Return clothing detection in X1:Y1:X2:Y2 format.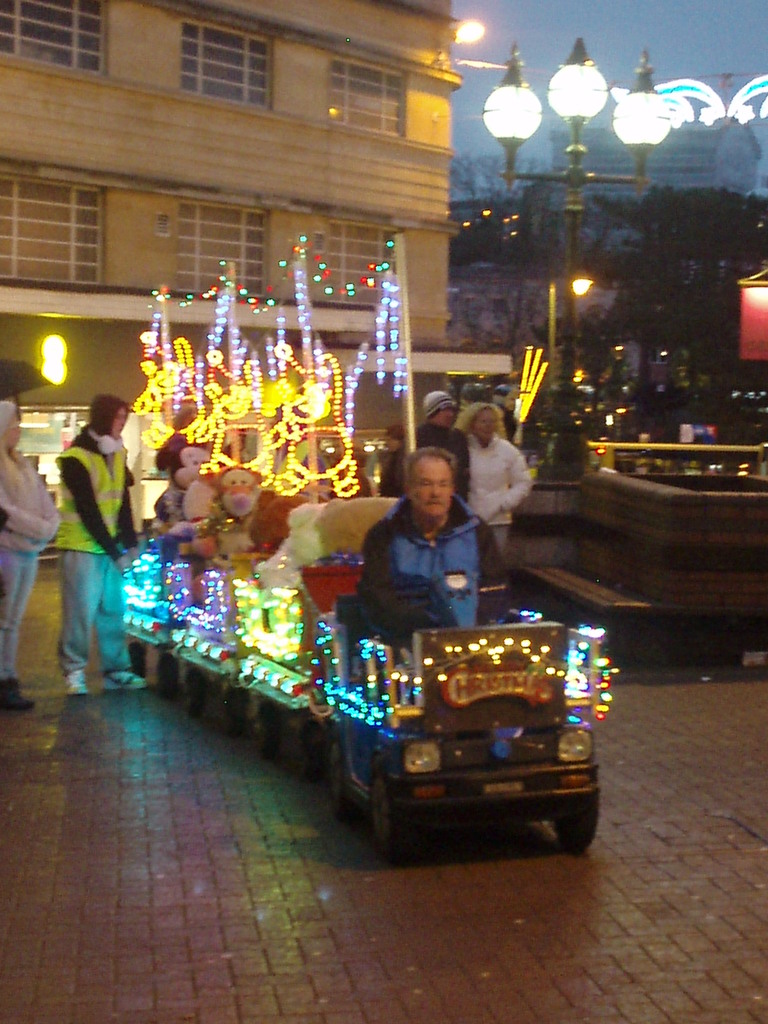
60:438:139:552.
